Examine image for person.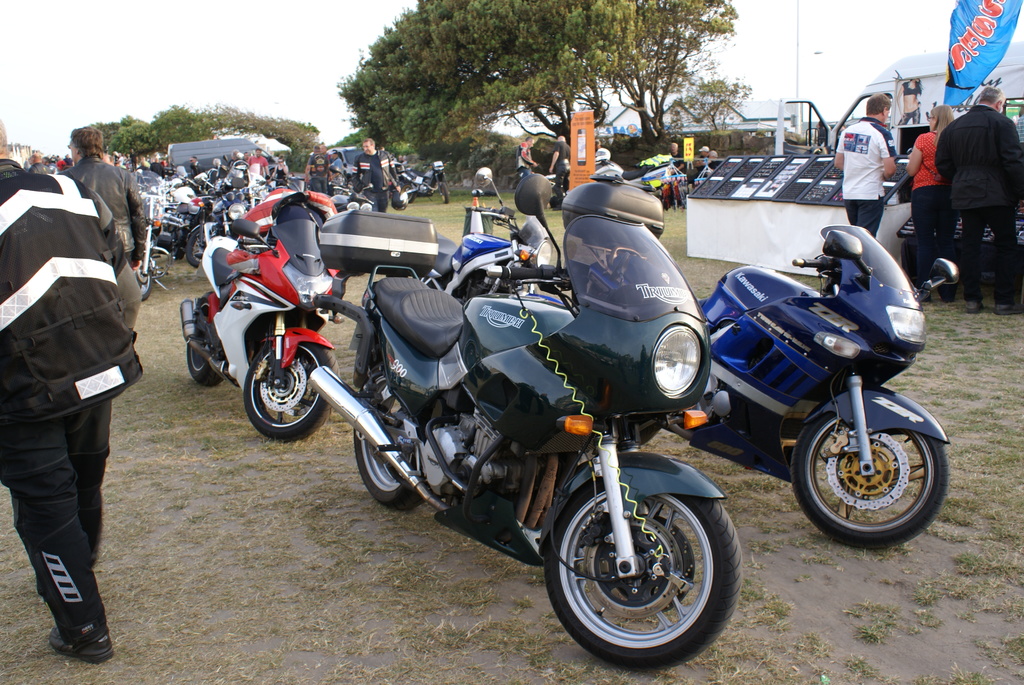
Examination result: crop(188, 156, 206, 178).
